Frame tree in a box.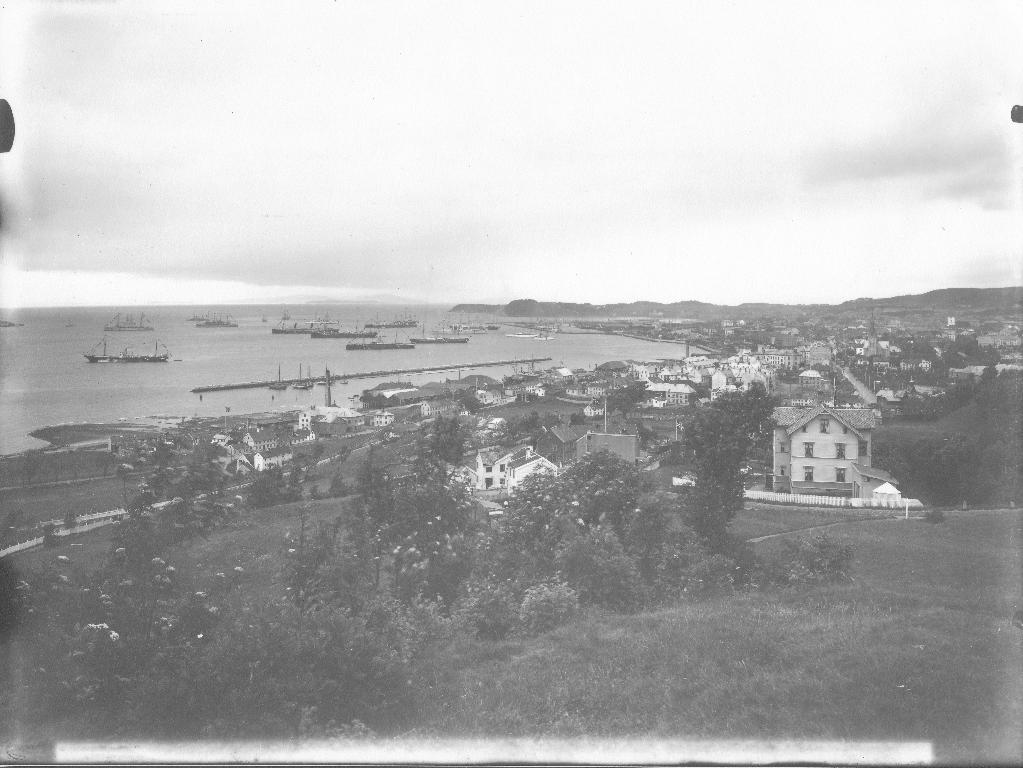
crop(558, 347, 633, 436).
